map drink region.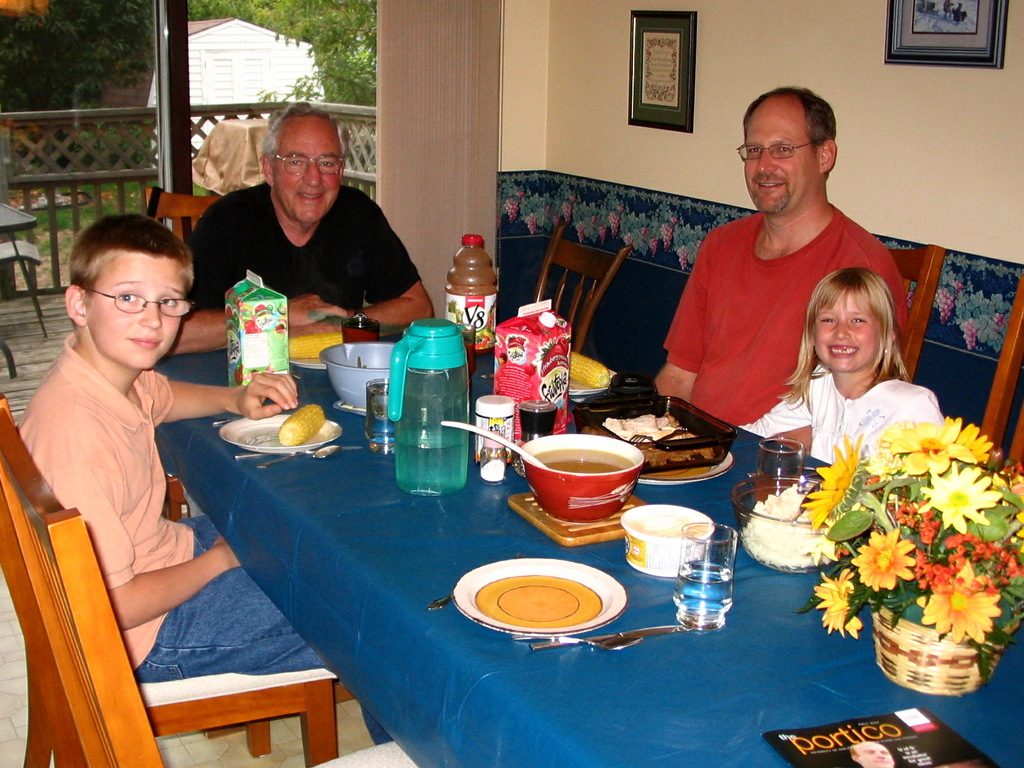
Mapped to Rect(520, 432, 648, 532).
